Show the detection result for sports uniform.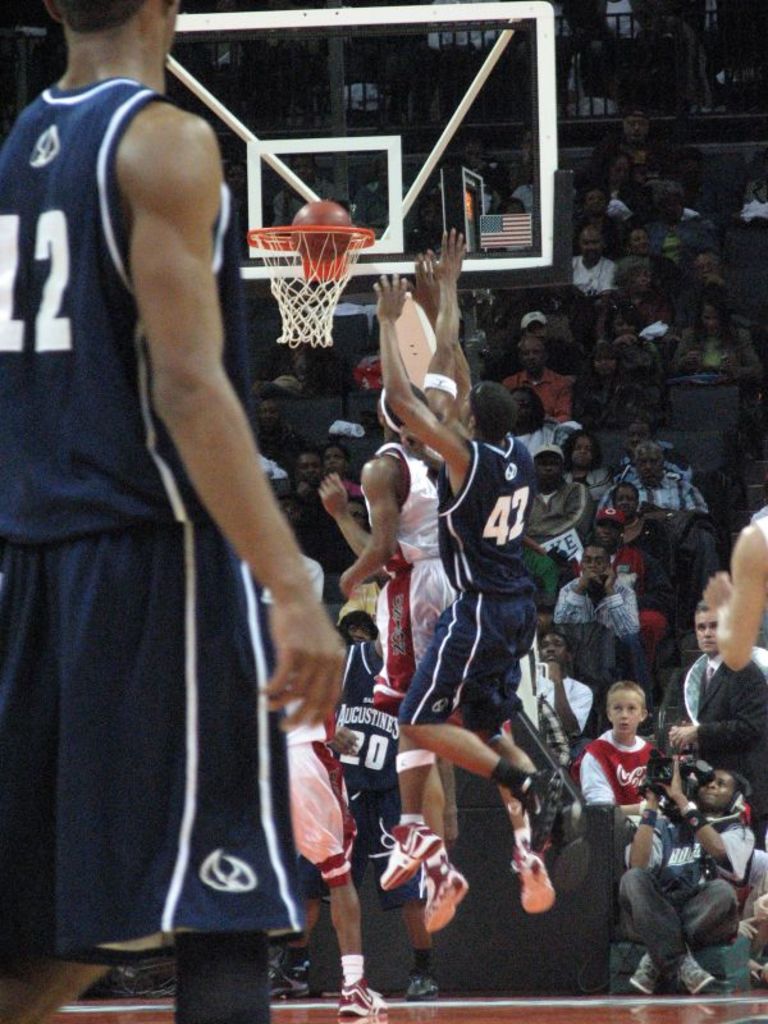
box(577, 731, 655, 806).
